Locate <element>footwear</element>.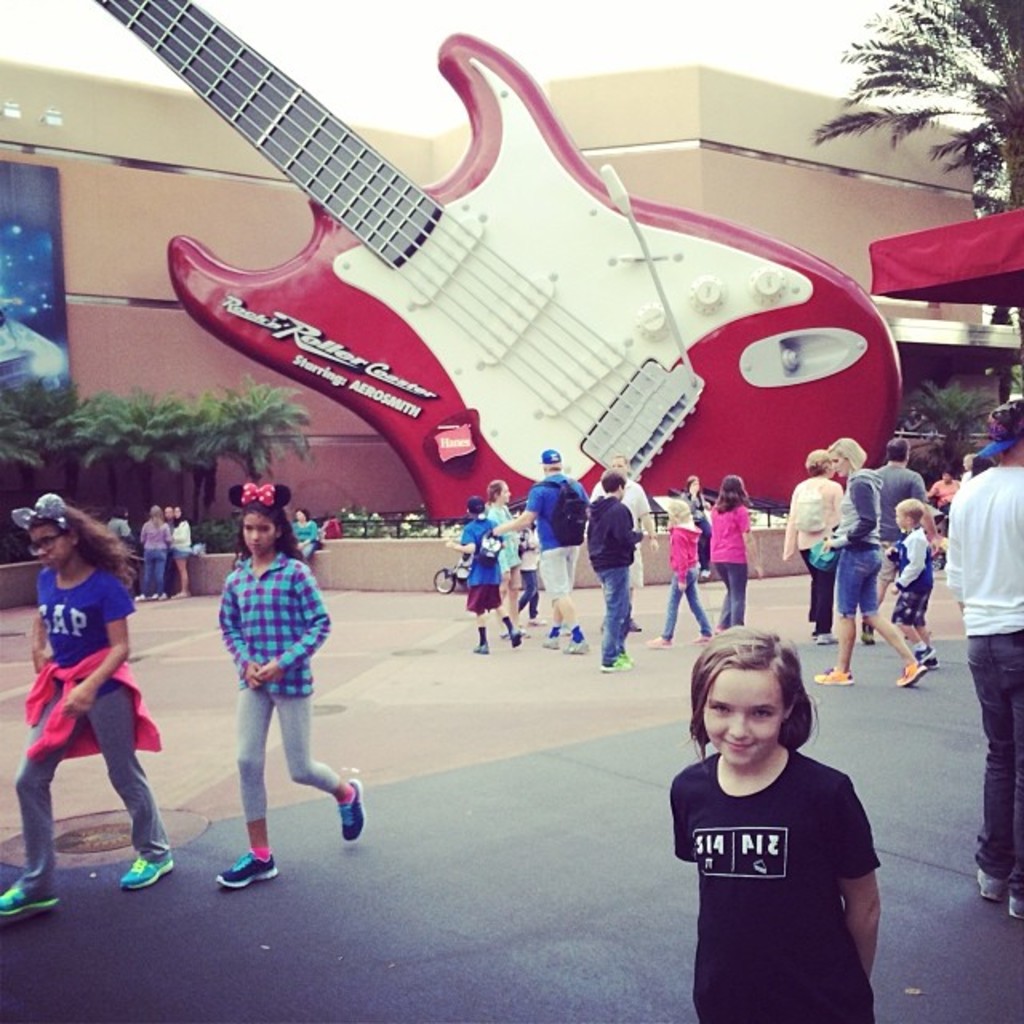
Bounding box: 691 634 709 646.
